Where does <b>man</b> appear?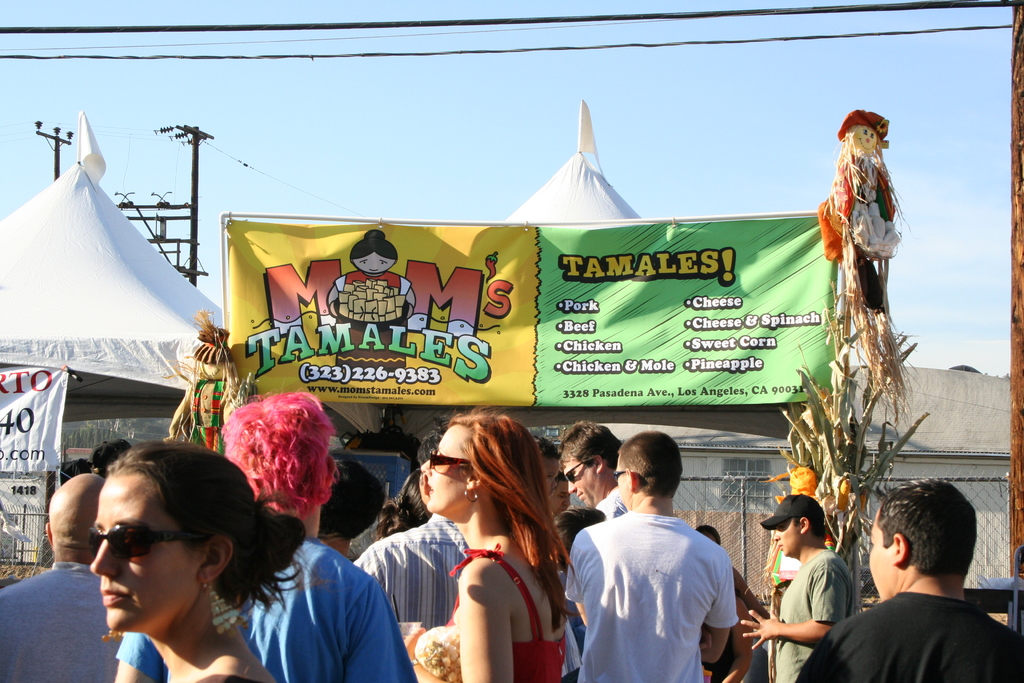
Appears at {"x1": 778, "y1": 510, "x2": 881, "y2": 665}.
